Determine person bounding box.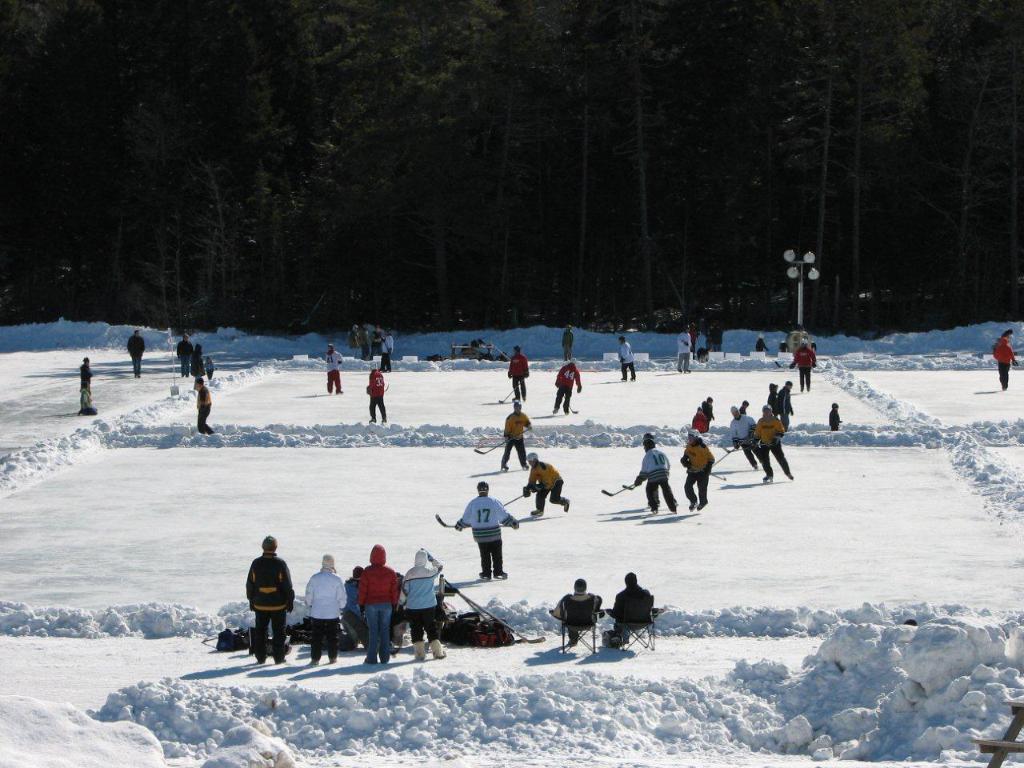
Determined: [994, 332, 1022, 390].
